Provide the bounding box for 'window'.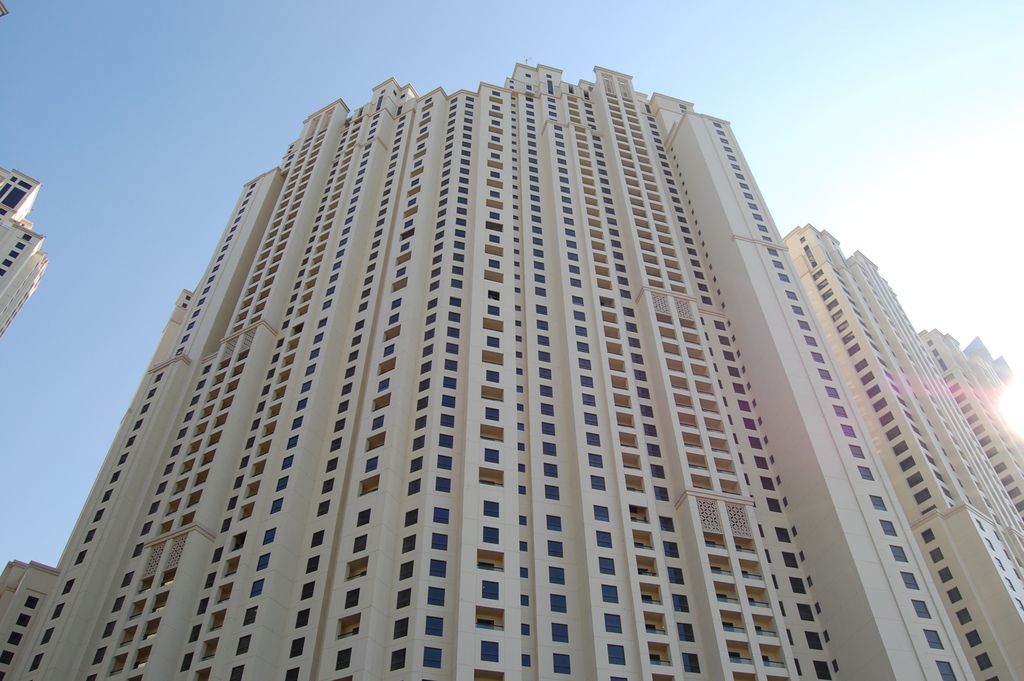
pyautogui.locateOnScreen(953, 388, 968, 406).
